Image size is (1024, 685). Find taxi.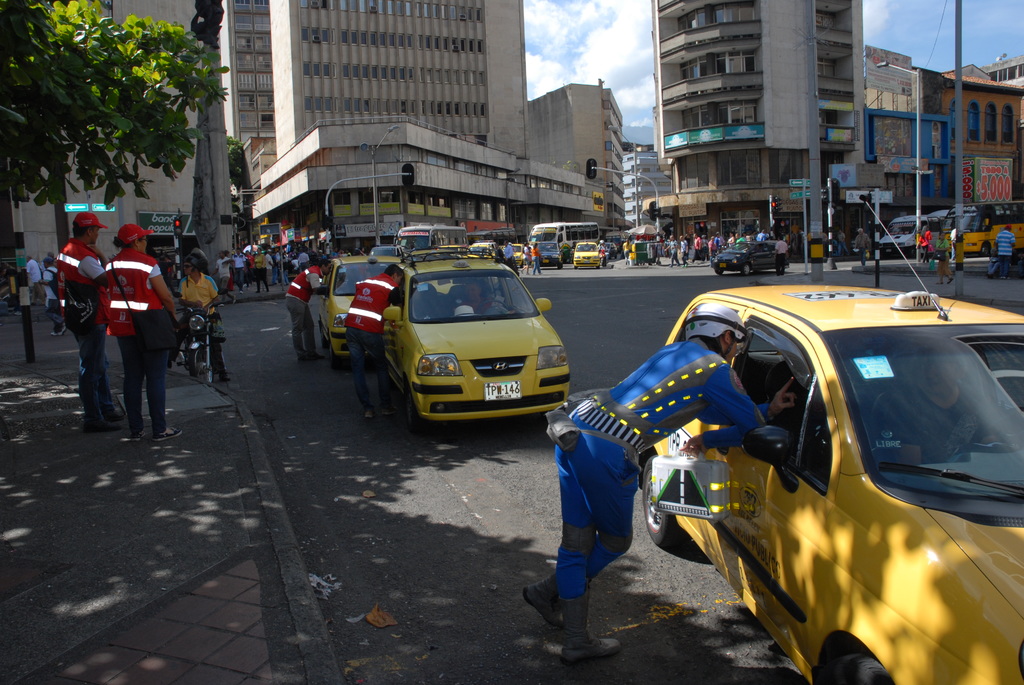
bbox=[465, 243, 502, 260].
